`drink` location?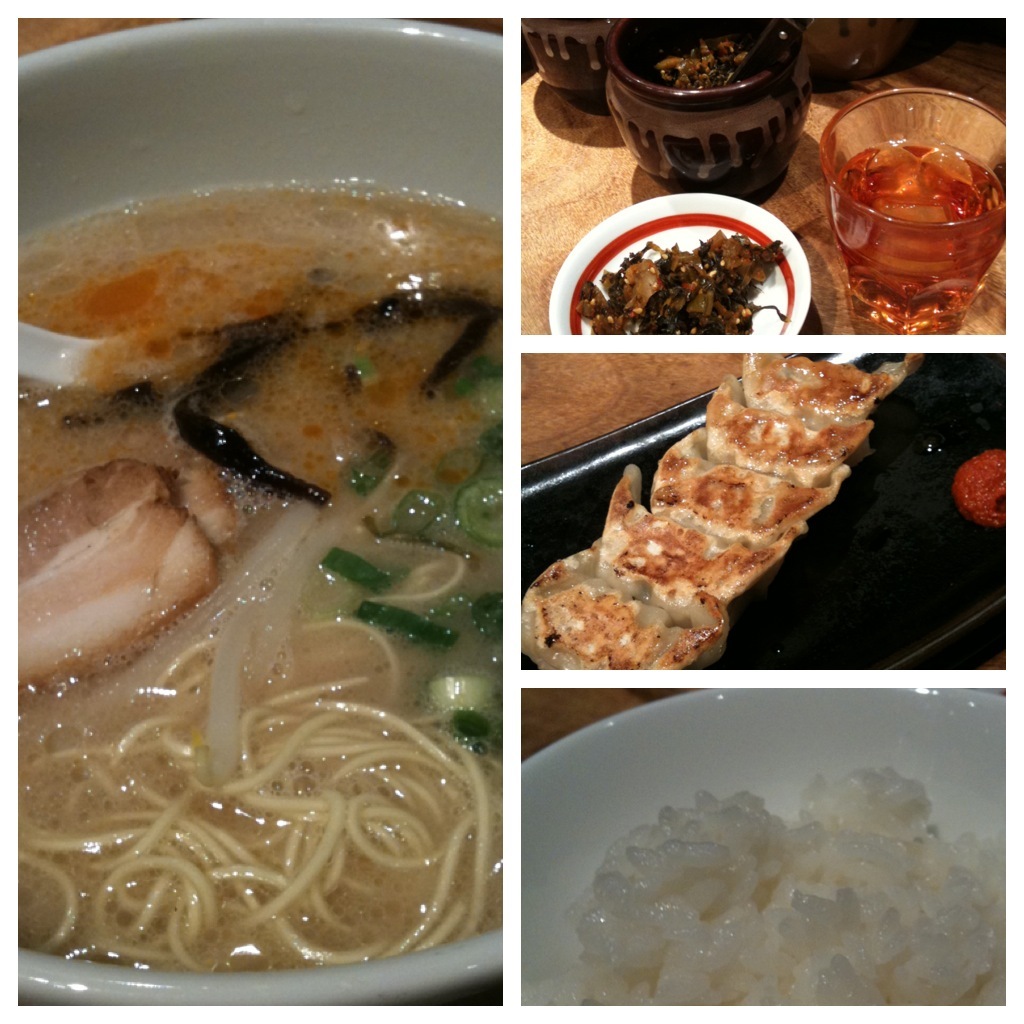
rect(842, 89, 998, 321)
